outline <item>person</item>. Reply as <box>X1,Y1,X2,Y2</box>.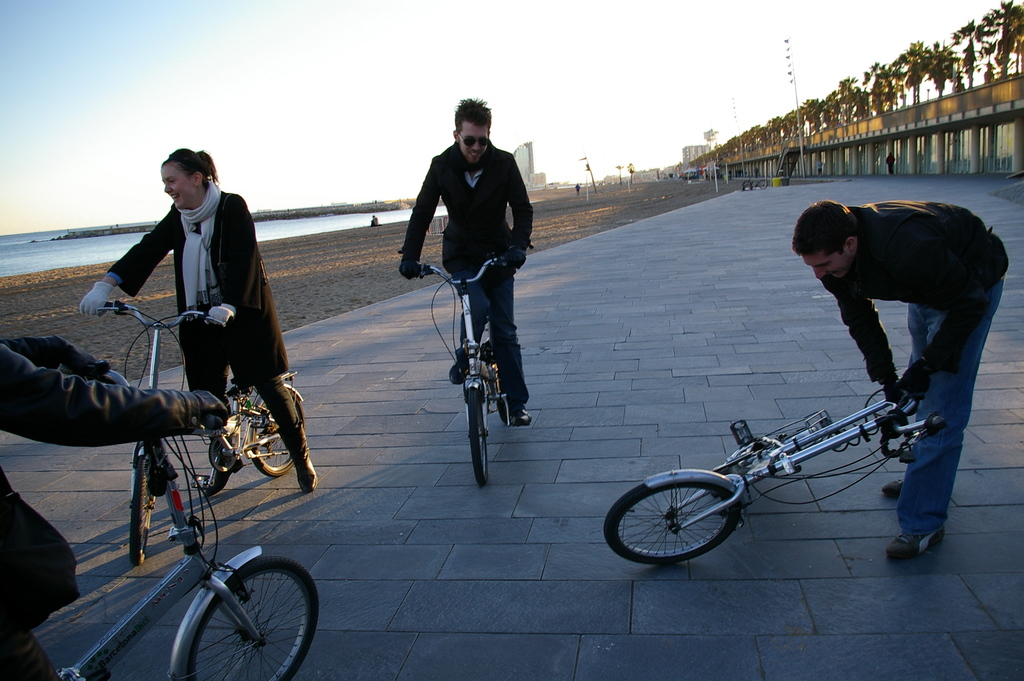
<box>885,155,897,176</box>.
